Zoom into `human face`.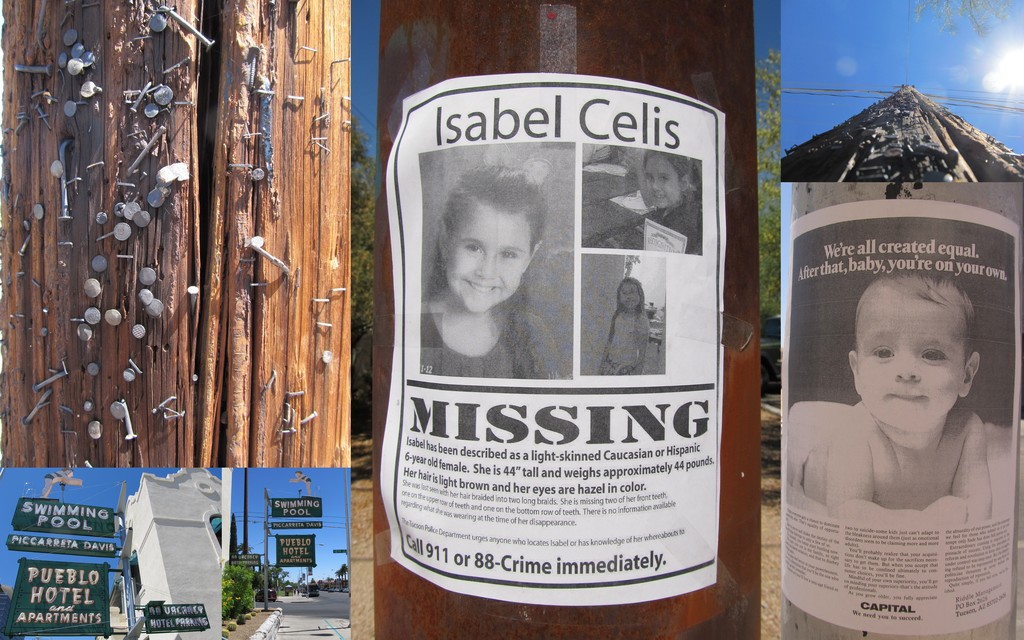
Zoom target: 444 200 529 311.
